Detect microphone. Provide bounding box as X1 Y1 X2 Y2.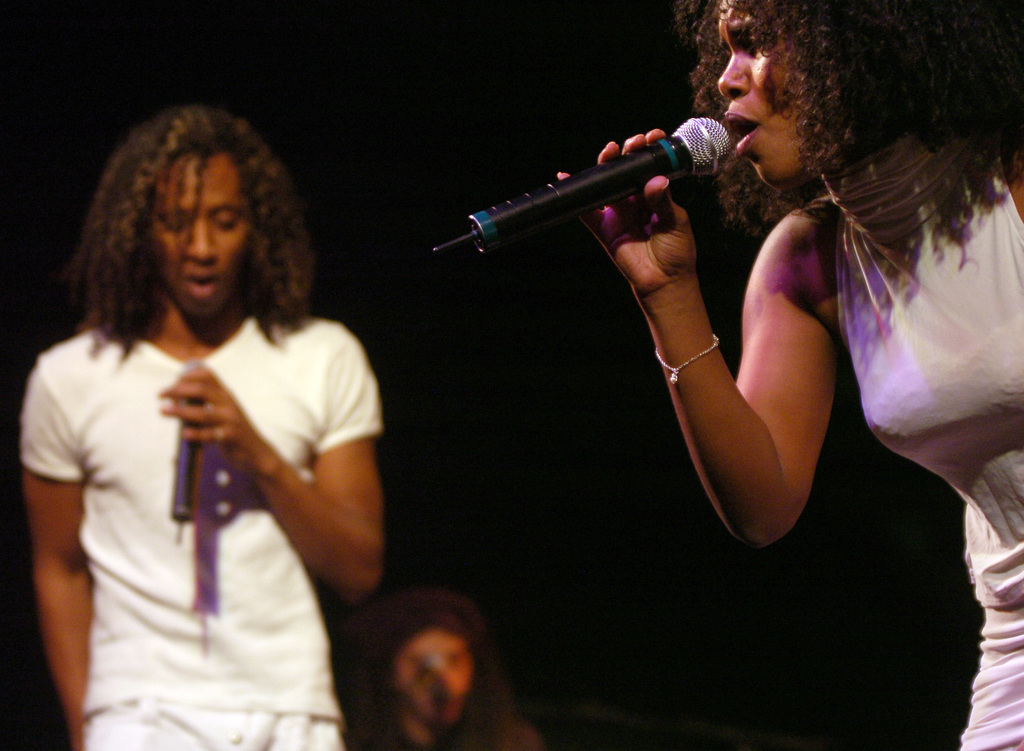
172 358 209 539.
